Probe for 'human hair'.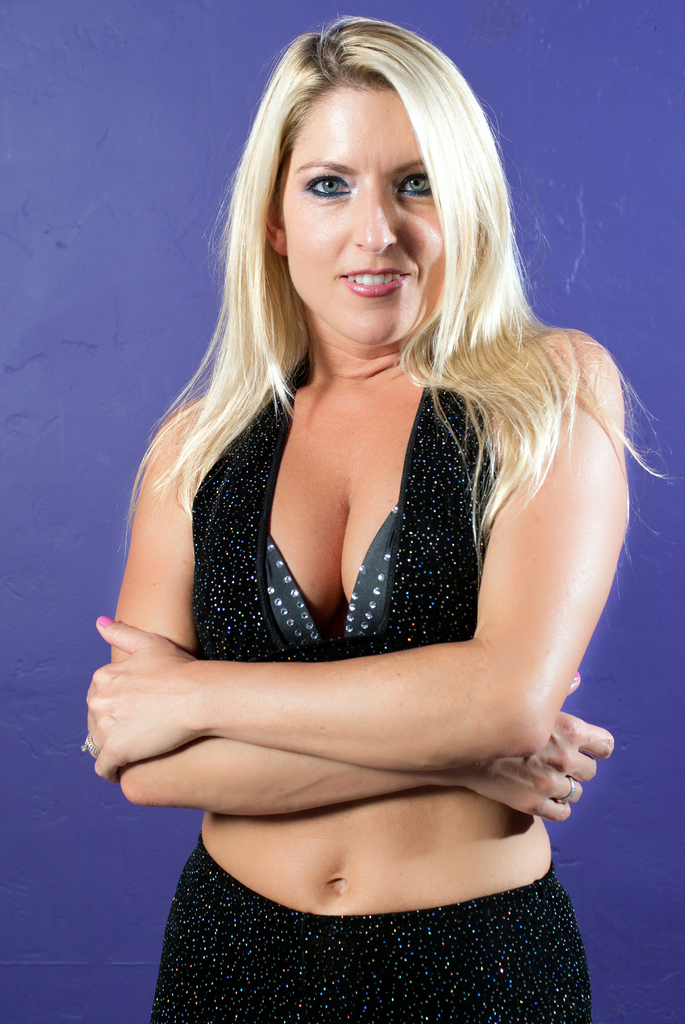
Probe result: [179,17,548,506].
